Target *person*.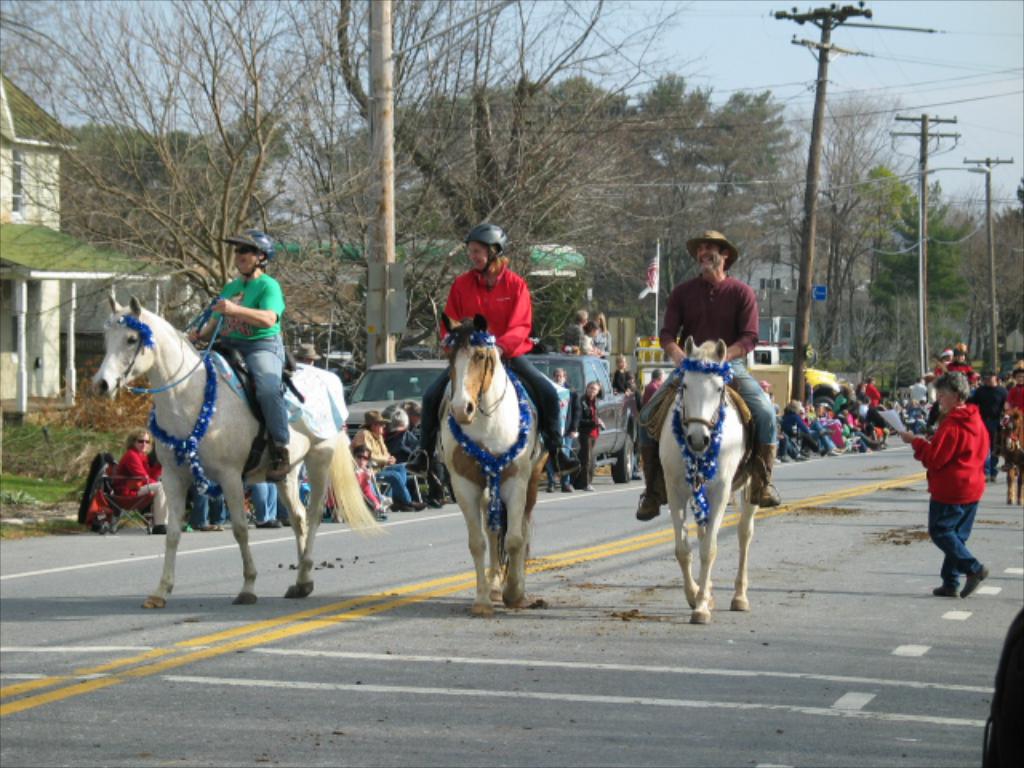
Target region: box=[192, 229, 290, 477].
